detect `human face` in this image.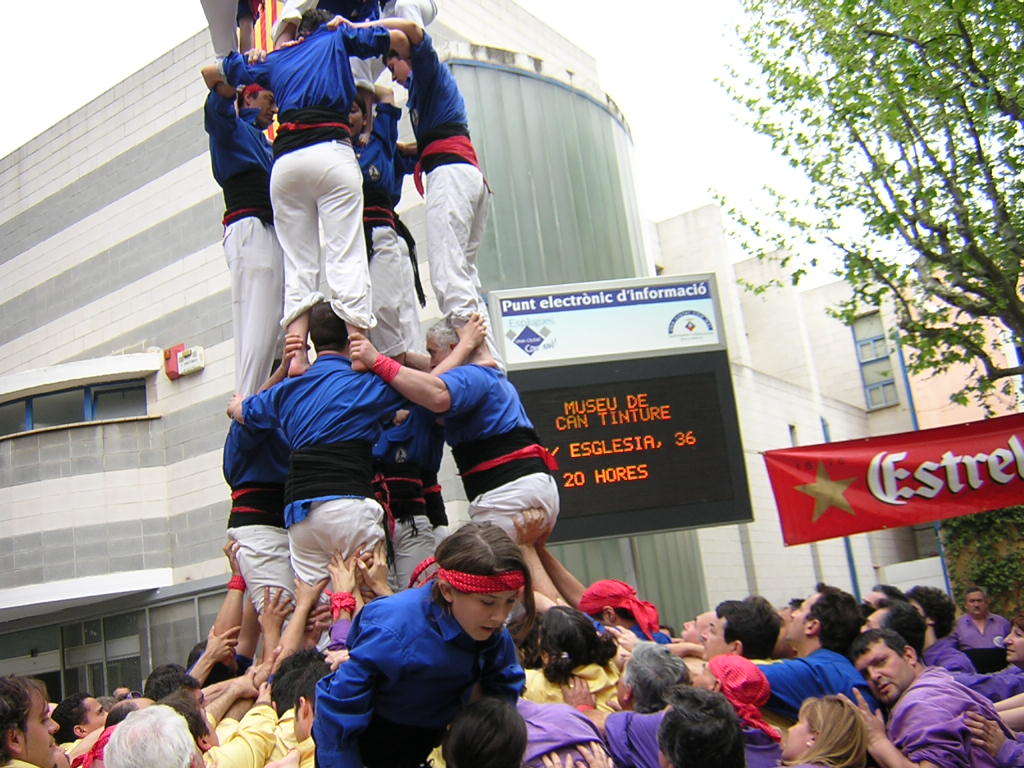
Detection: <region>252, 87, 278, 124</region>.
